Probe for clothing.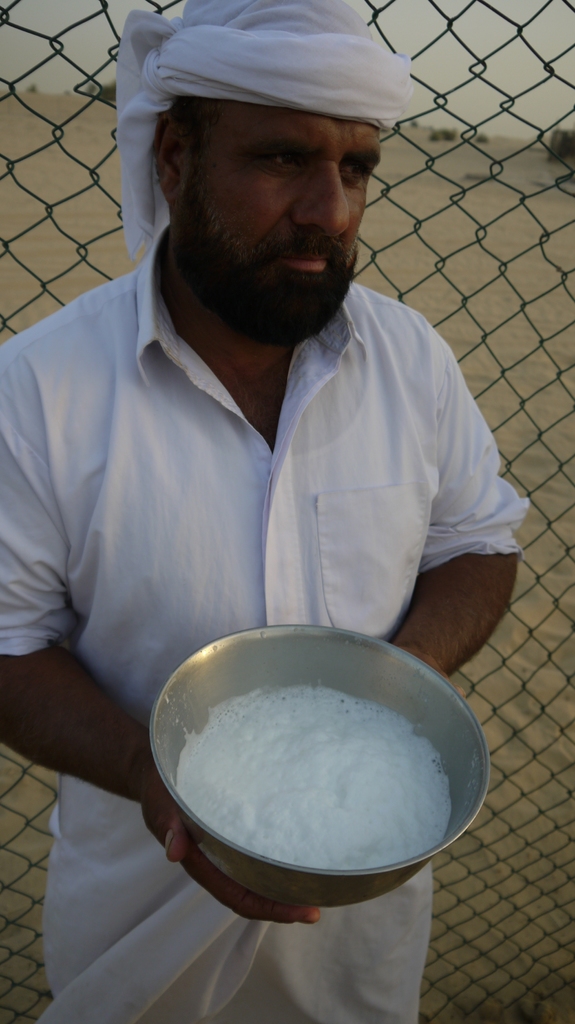
Probe result: 1 217 532 1023.
